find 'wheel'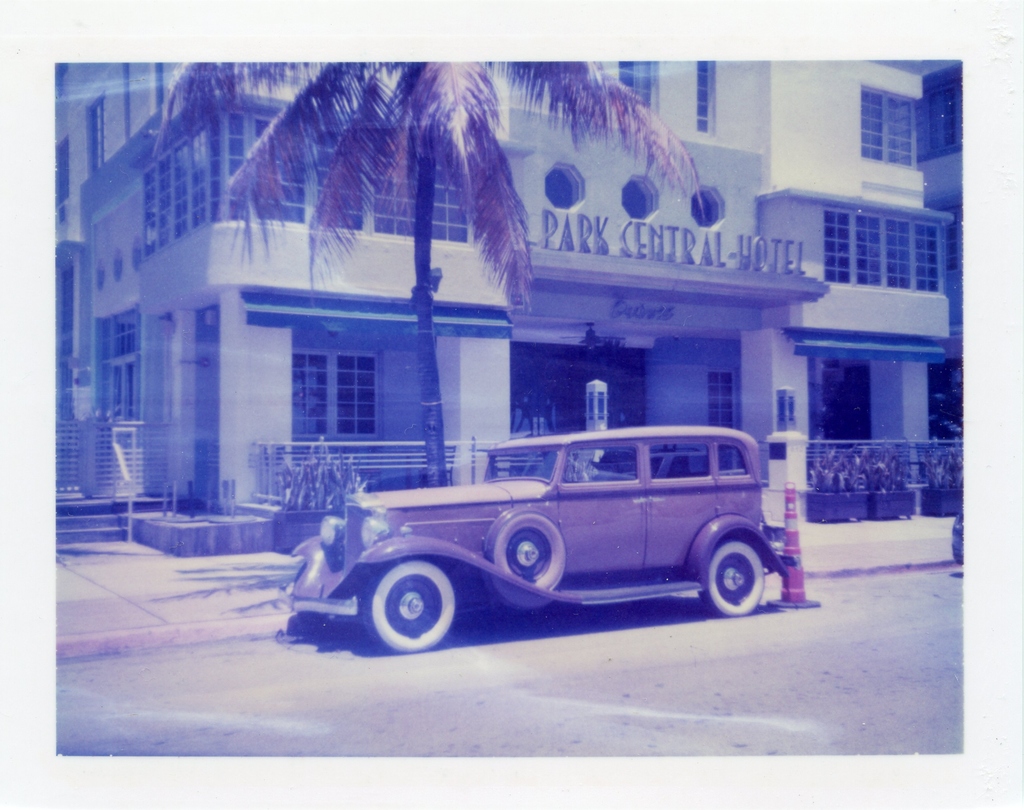
box=[698, 532, 771, 610]
